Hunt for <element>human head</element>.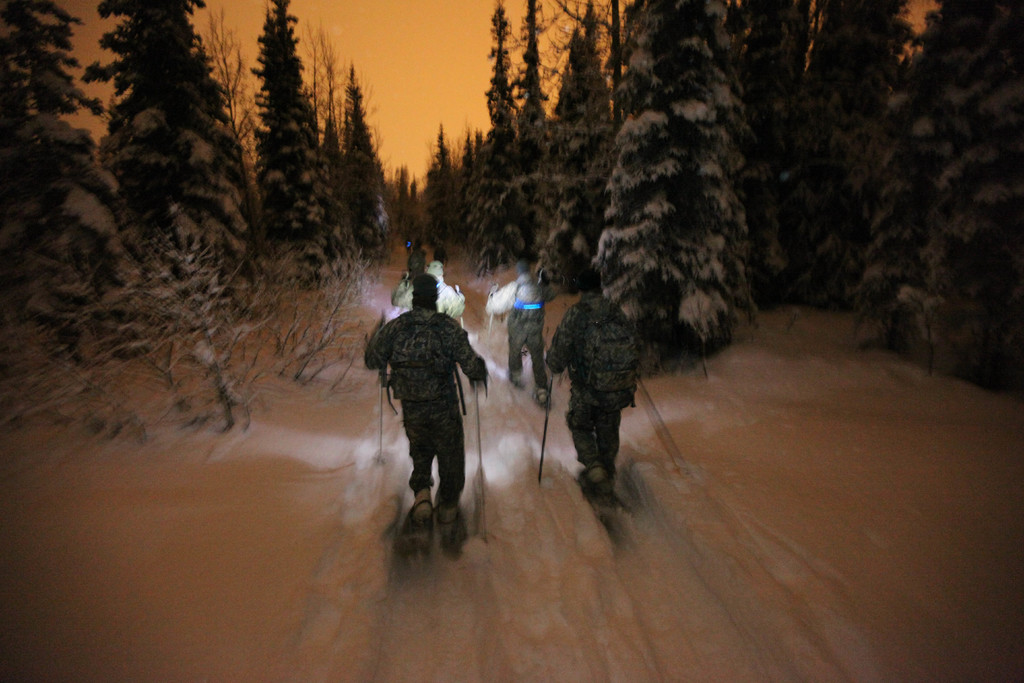
Hunted down at (518, 260, 531, 274).
